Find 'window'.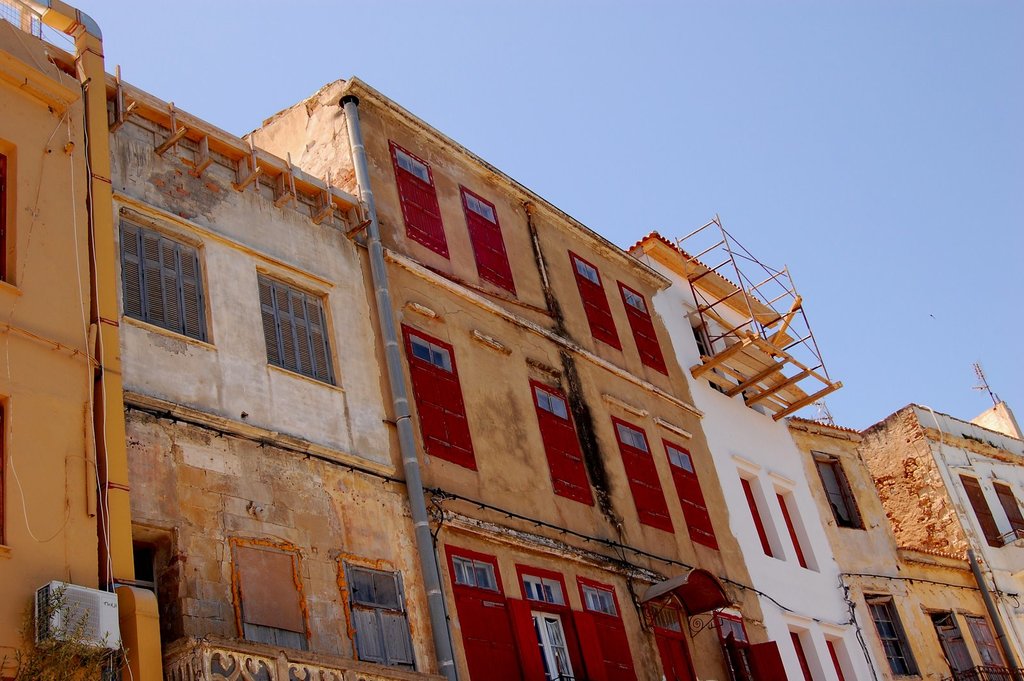
select_region(665, 441, 717, 550).
